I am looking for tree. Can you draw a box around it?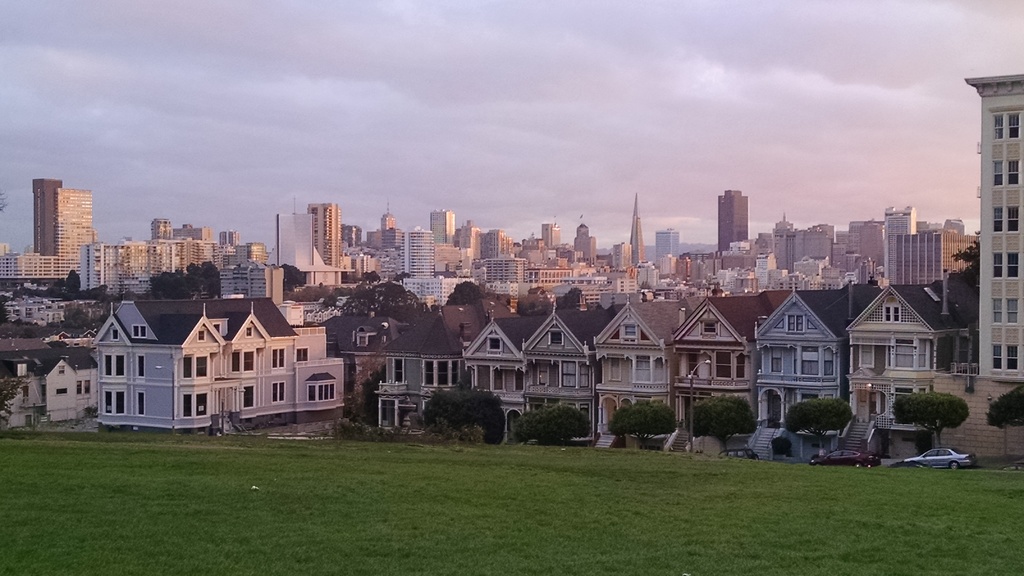
Sure, the bounding box is pyautogui.locateOnScreen(392, 271, 413, 284).
